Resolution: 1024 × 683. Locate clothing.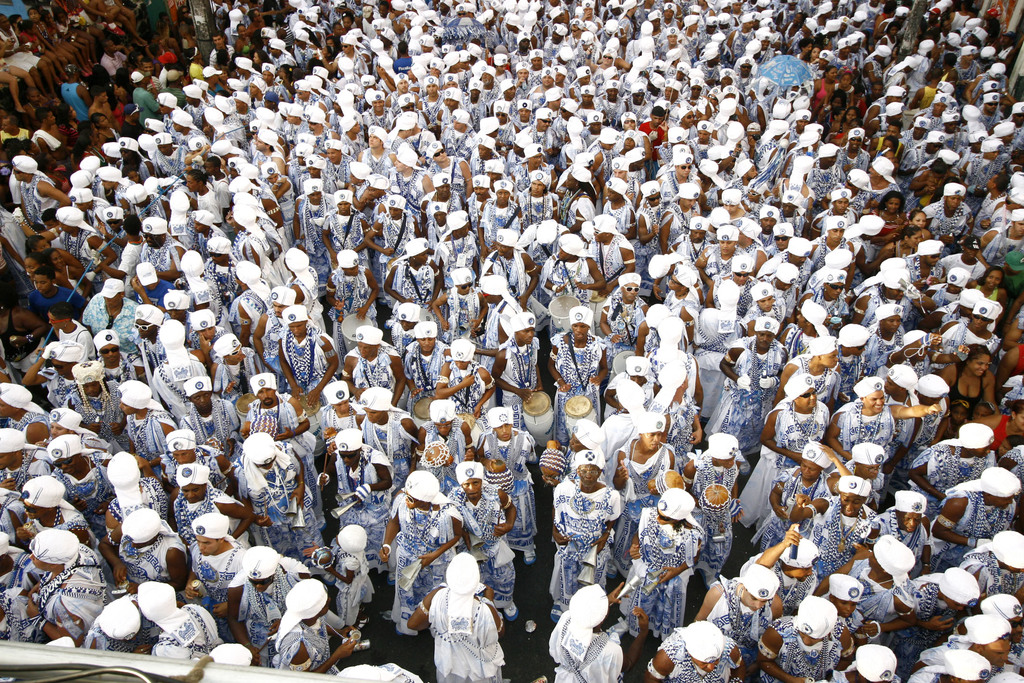
{"x1": 509, "y1": 342, "x2": 544, "y2": 425}.
